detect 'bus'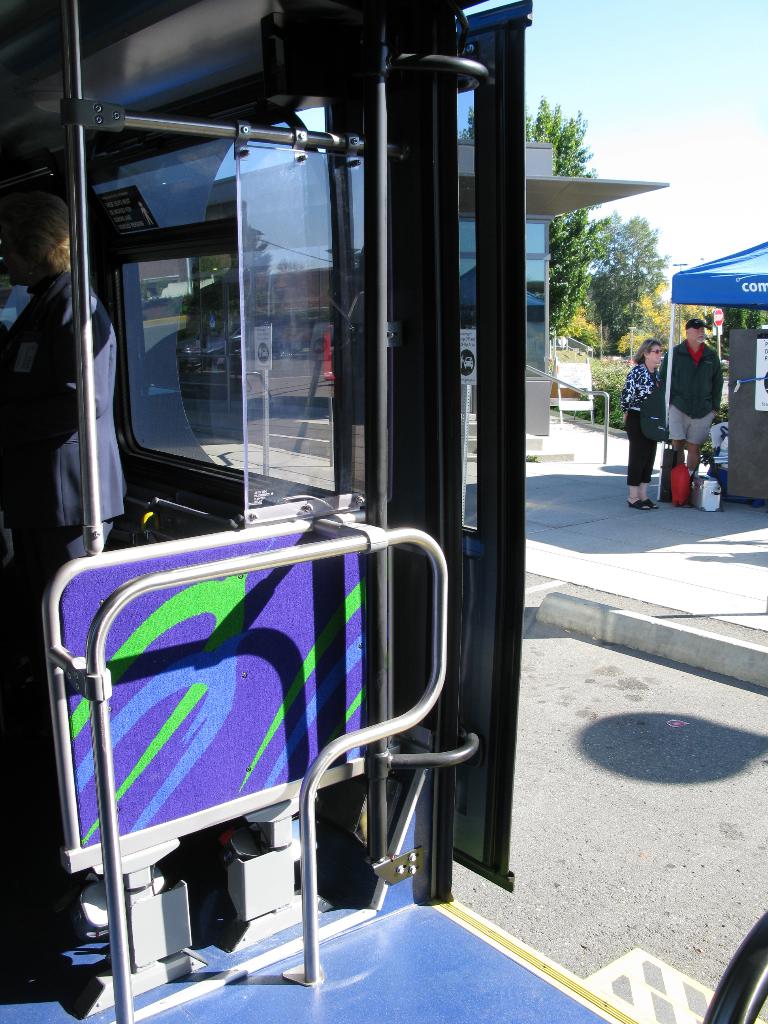
(left=0, top=0, right=767, bottom=1023)
